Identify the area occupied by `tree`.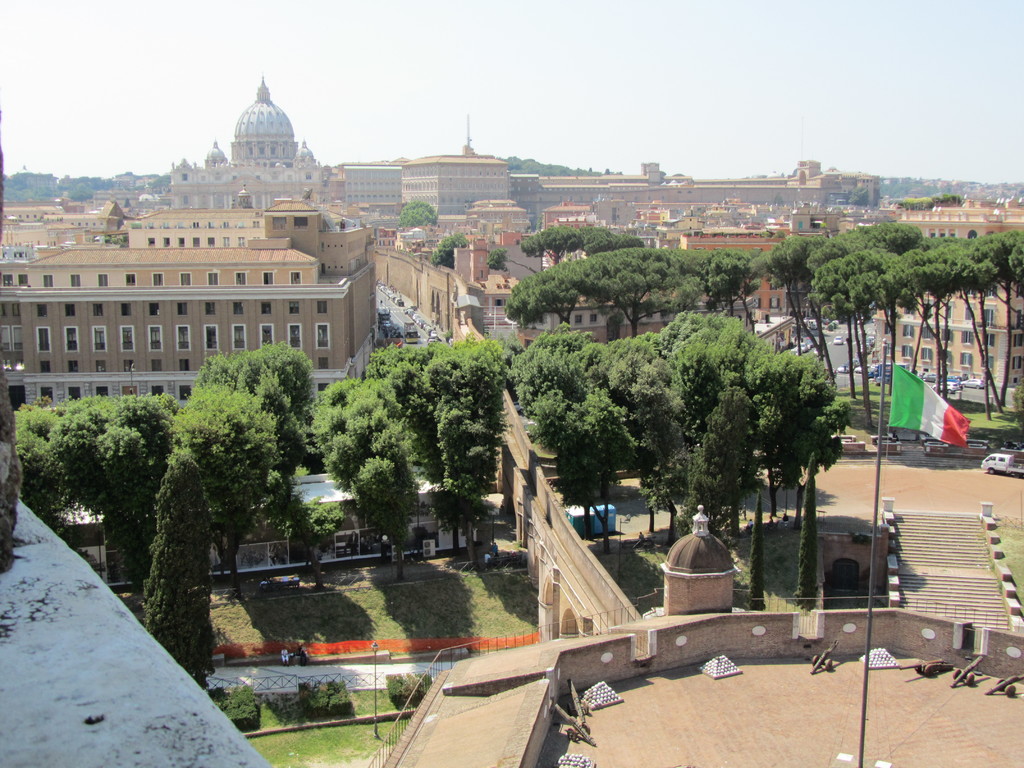
Area: bbox=[598, 332, 682, 462].
